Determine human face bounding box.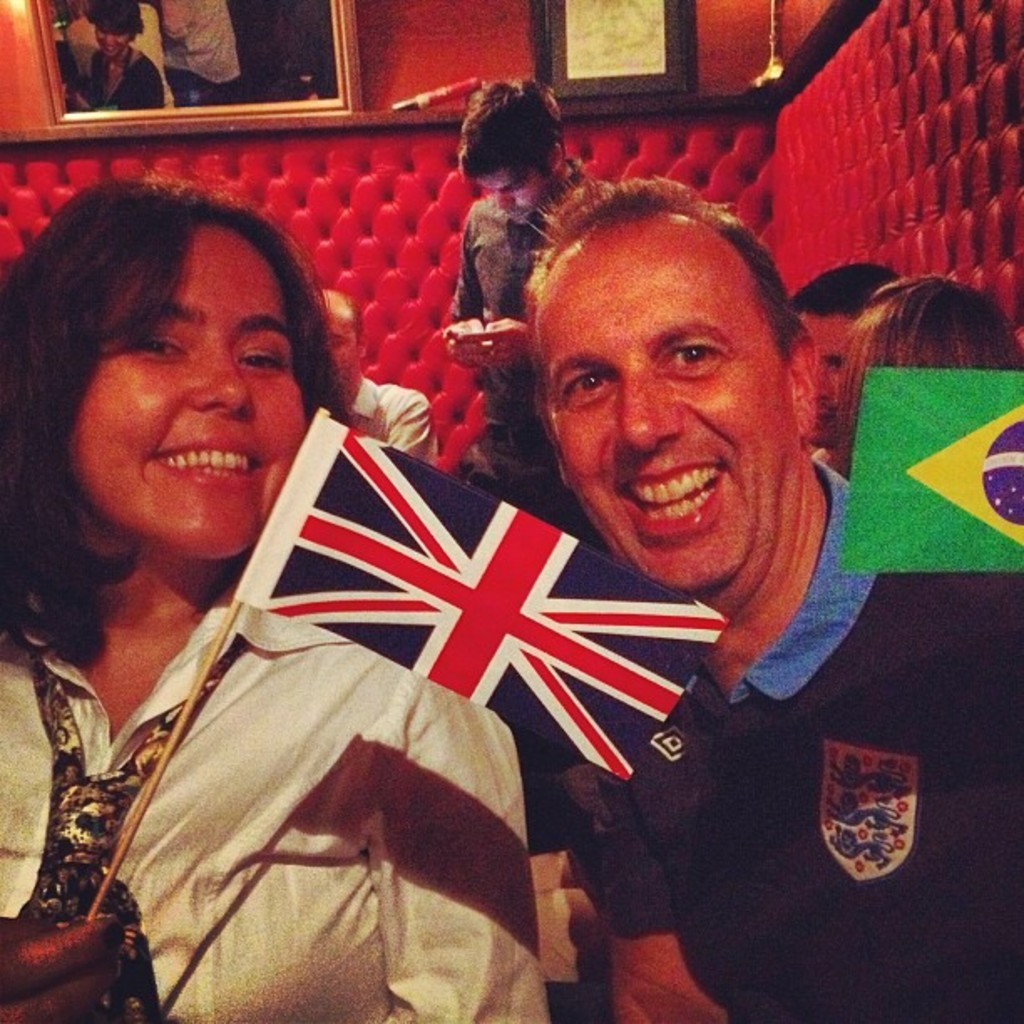
Determined: locate(474, 162, 545, 224).
